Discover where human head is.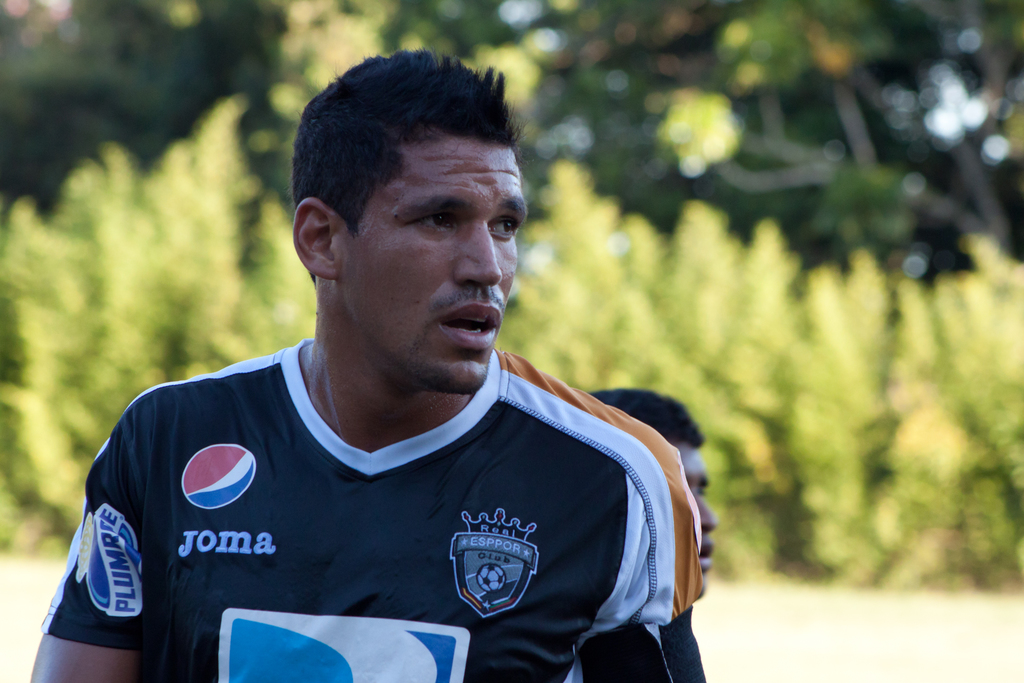
Discovered at crop(301, 49, 519, 320).
